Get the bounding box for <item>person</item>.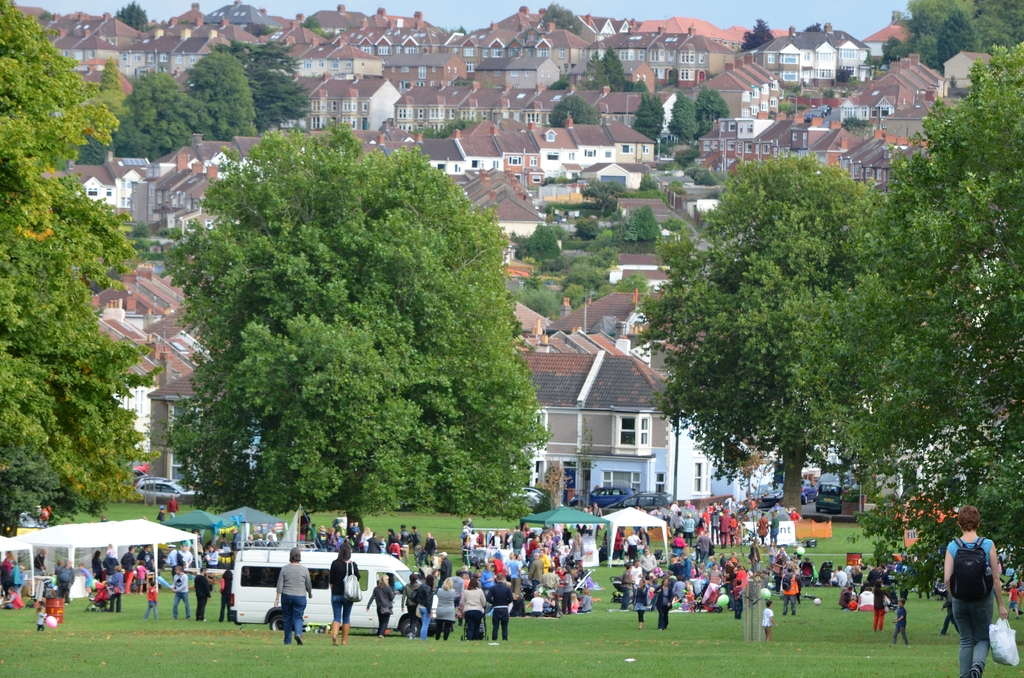
(left=32, top=544, right=44, bottom=572).
